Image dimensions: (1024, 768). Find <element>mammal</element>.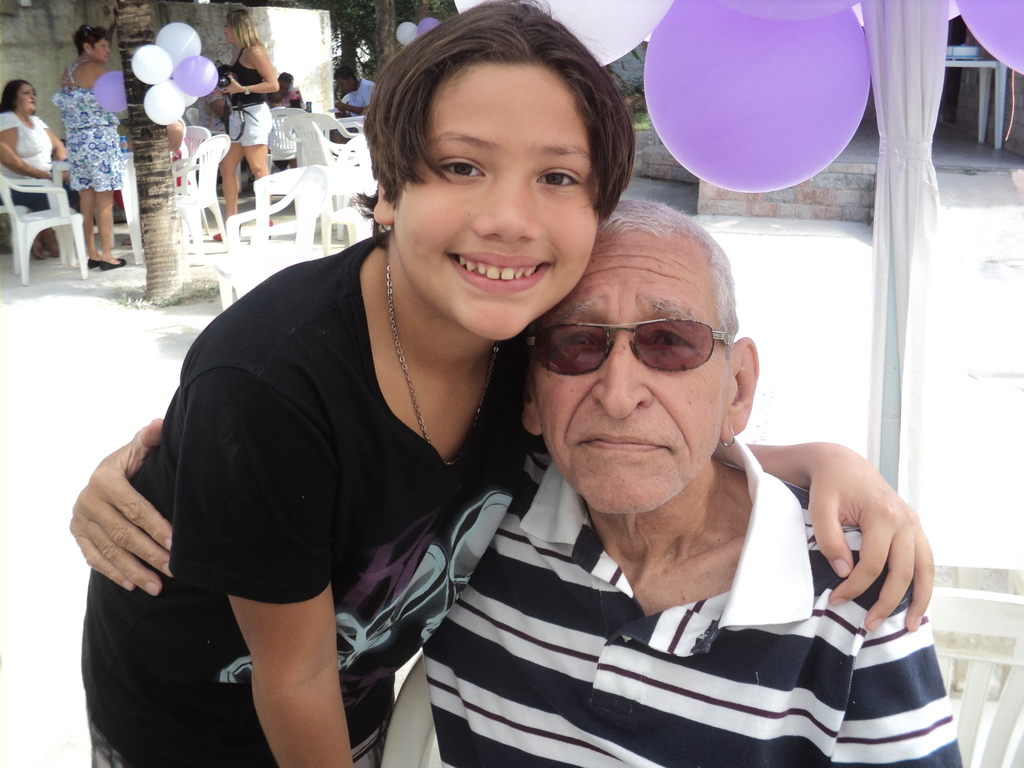
x1=216 y1=4 x2=285 y2=241.
